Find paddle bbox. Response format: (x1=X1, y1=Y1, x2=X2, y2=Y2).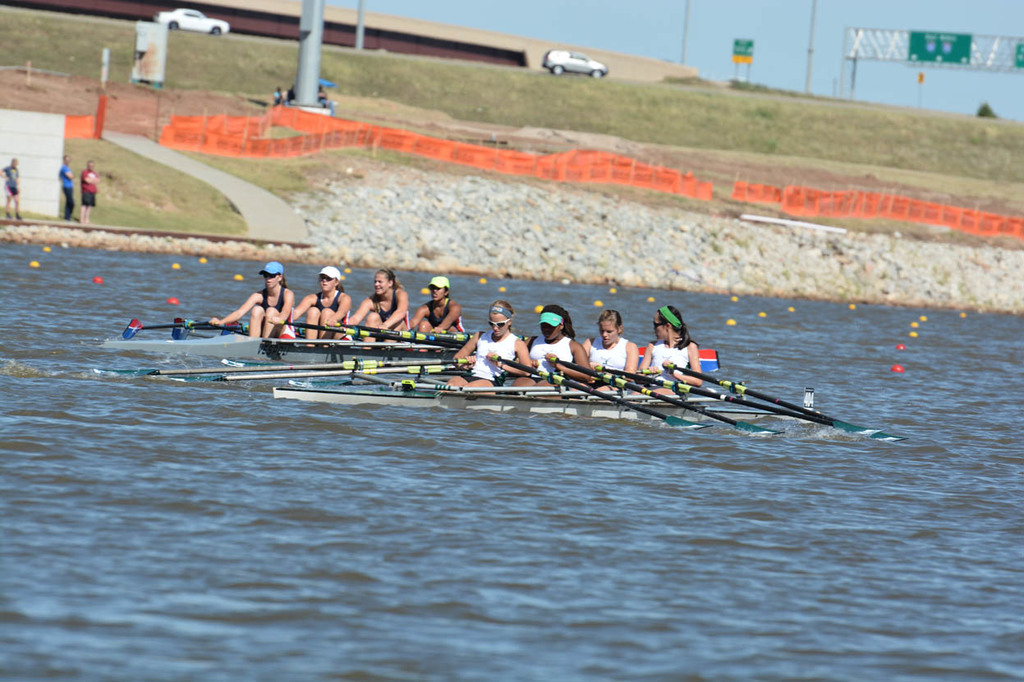
(x1=215, y1=365, x2=462, y2=385).
